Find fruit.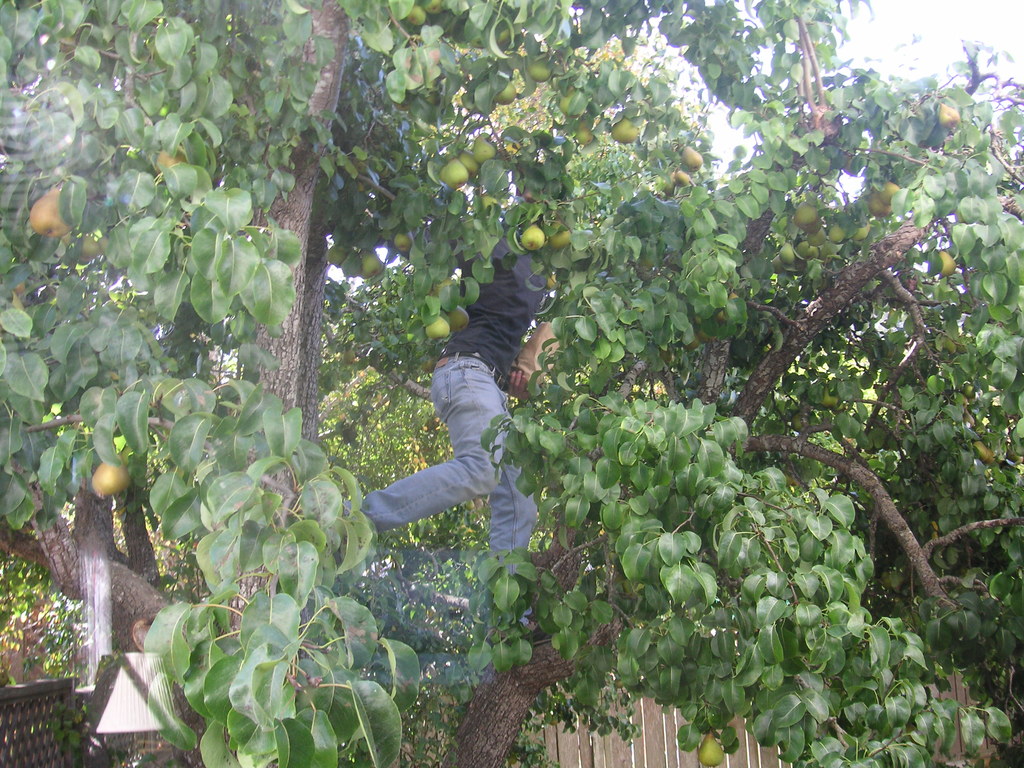
<bbox>357, 246, 384, 280</bbox>.
